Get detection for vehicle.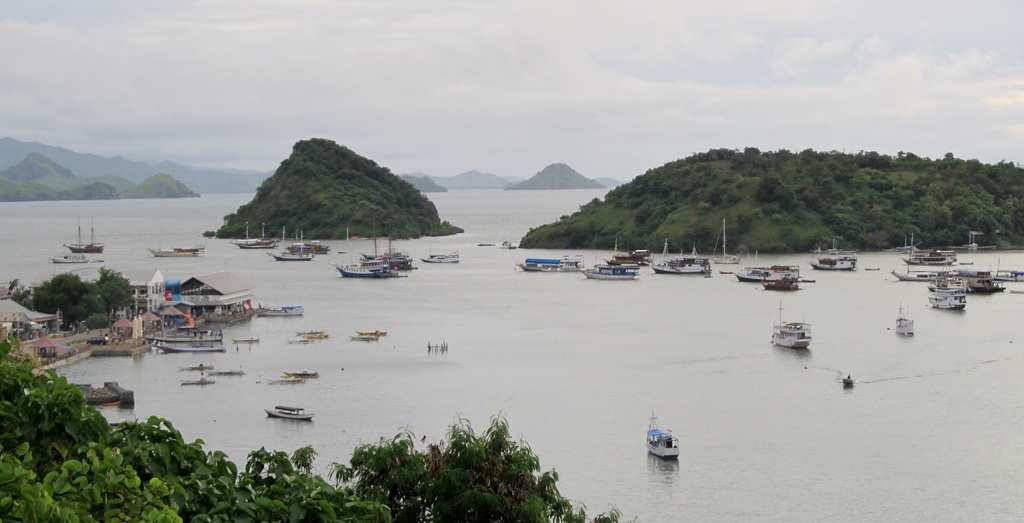
Detection: (929,275,1003,298).
